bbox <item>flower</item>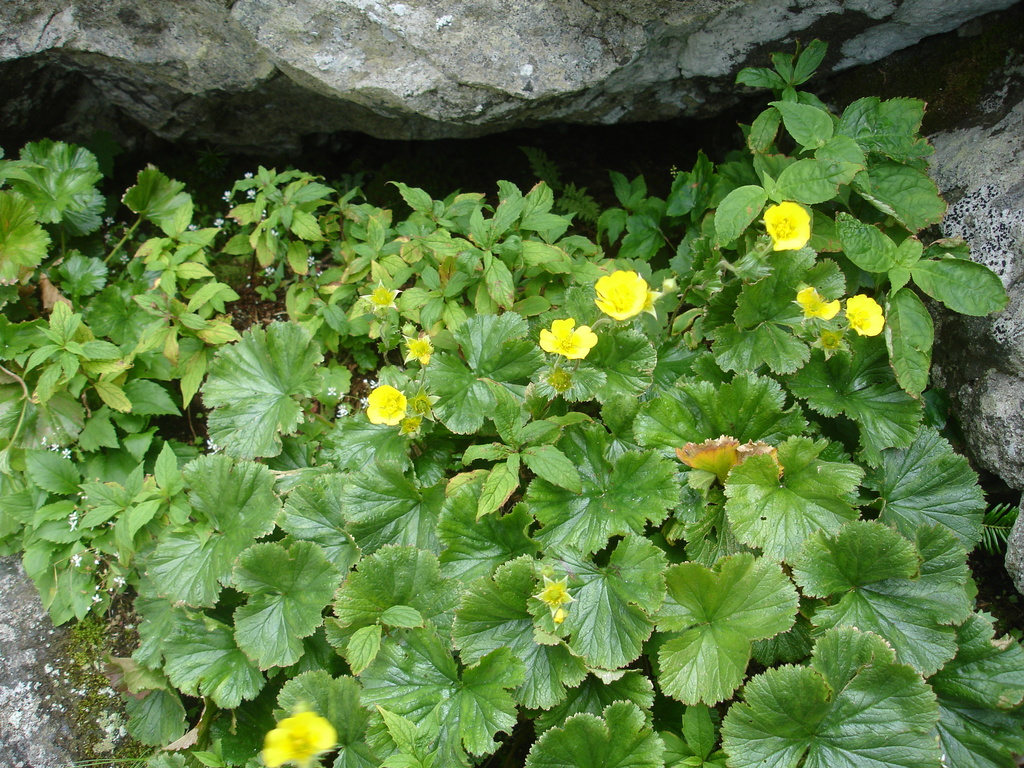
locate(257, 709, 337, 767)
